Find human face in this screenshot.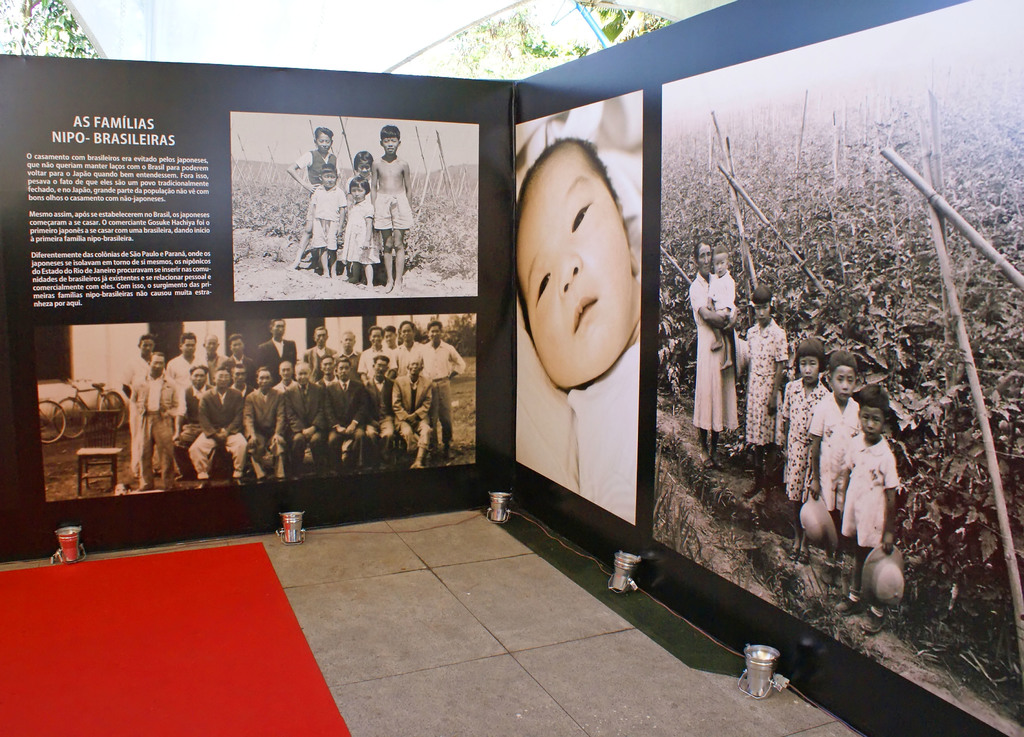
The bounding box for human face is [314,129,331,154].
